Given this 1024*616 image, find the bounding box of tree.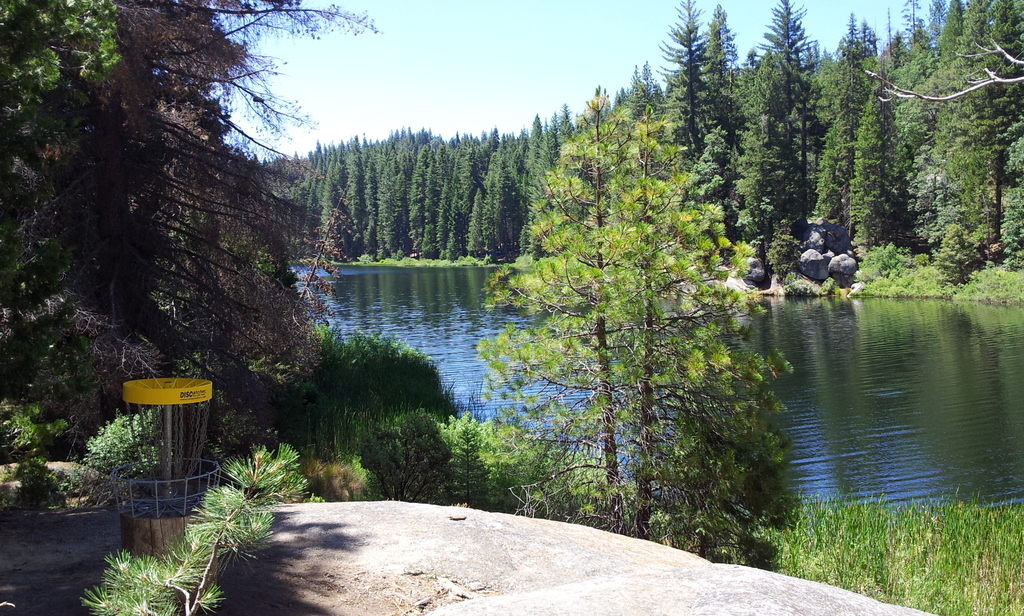
BBox(759, 0, 828, 255).
